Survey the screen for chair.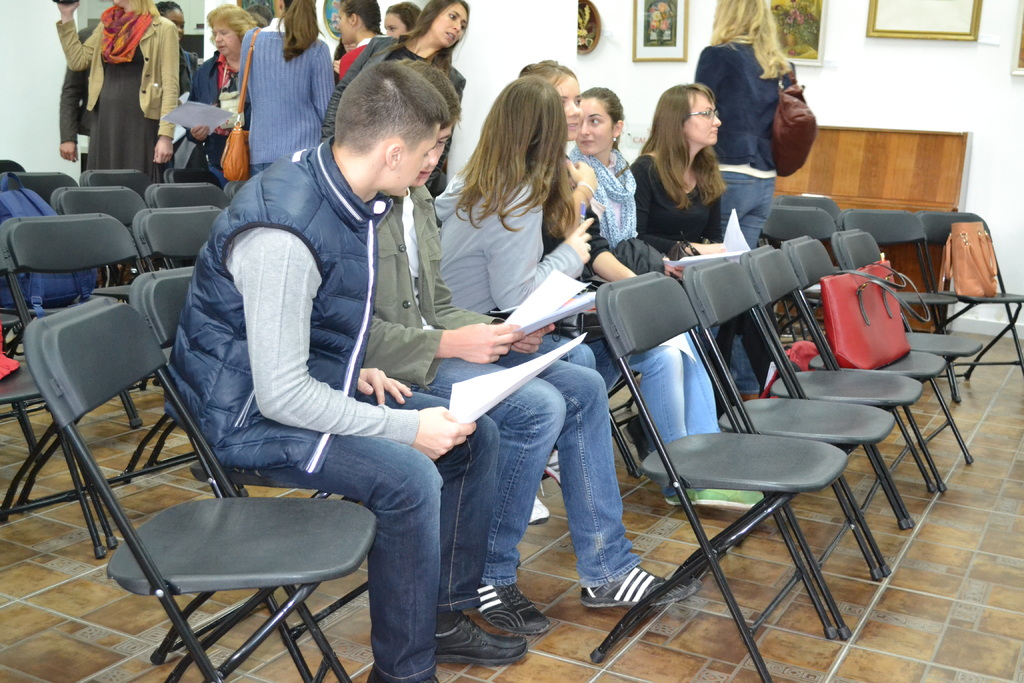
Survey found: left=779, top=233, right=947, bottom=525.
